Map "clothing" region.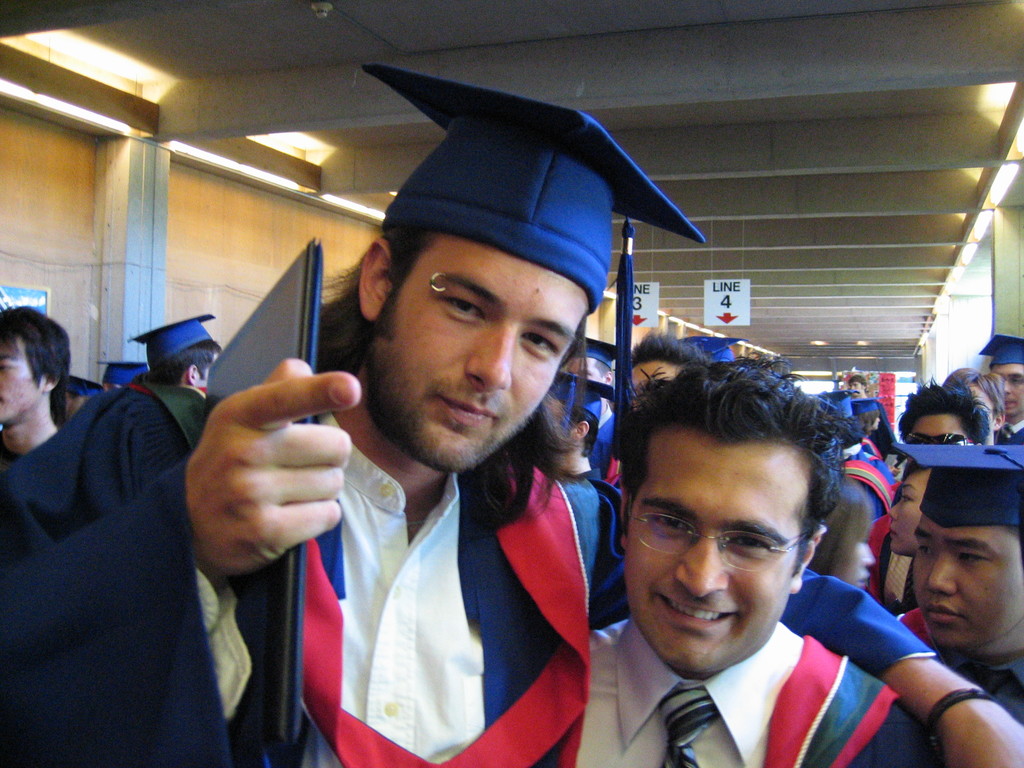
Mapped to [x1=4, y1=423, x2=84, y2=574].
